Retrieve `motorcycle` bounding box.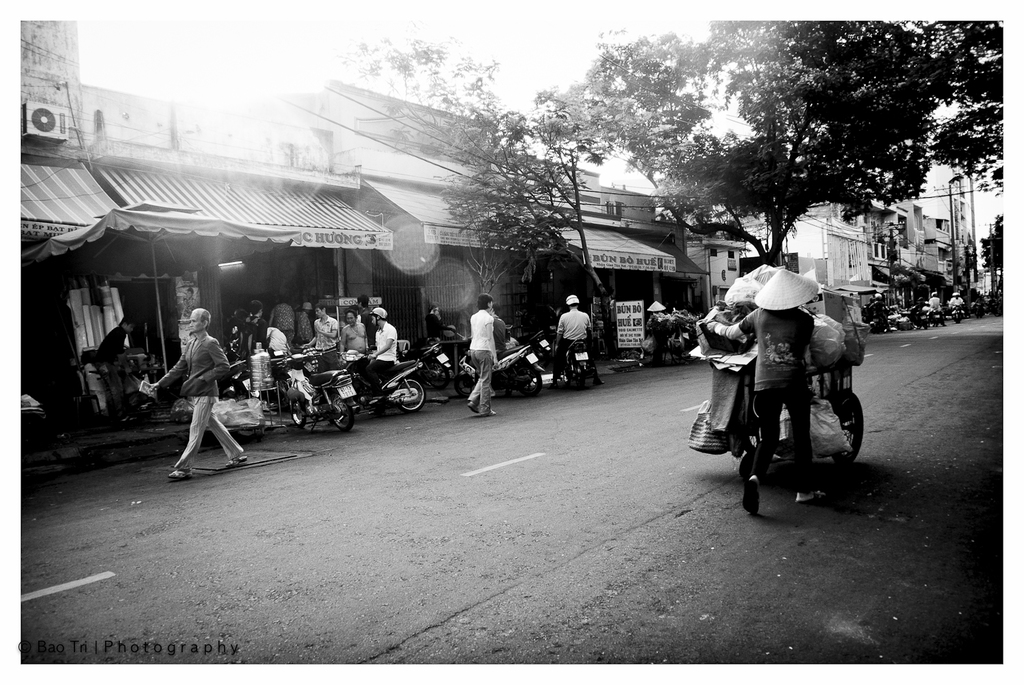
Bounding box: Rect(534, 327, 548, 360).
